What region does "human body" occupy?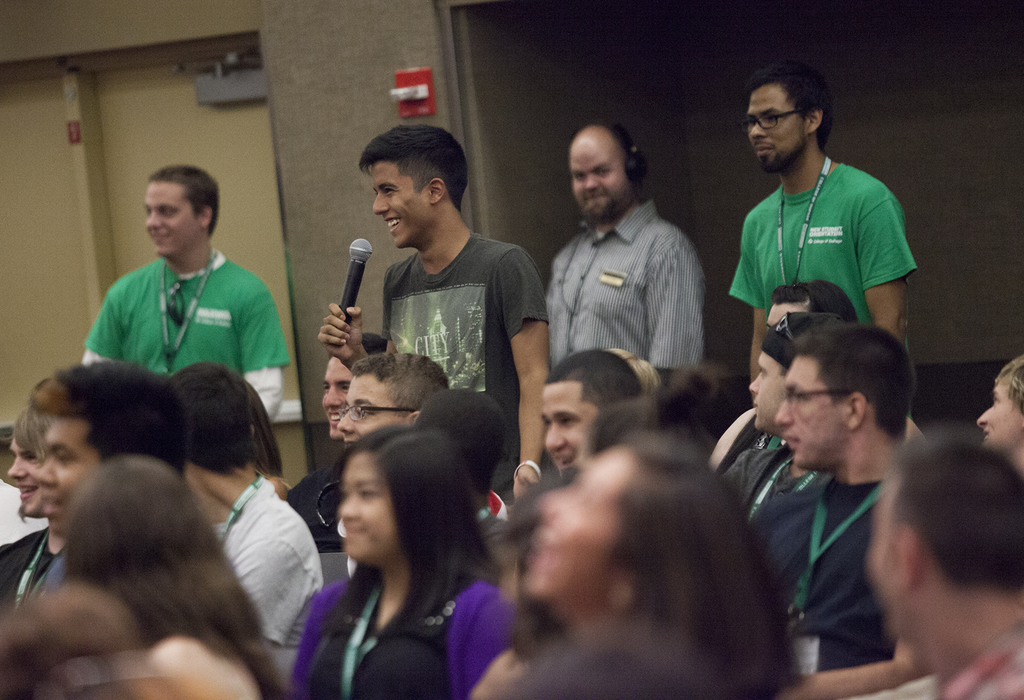
region(513, 419, 793, 699).
